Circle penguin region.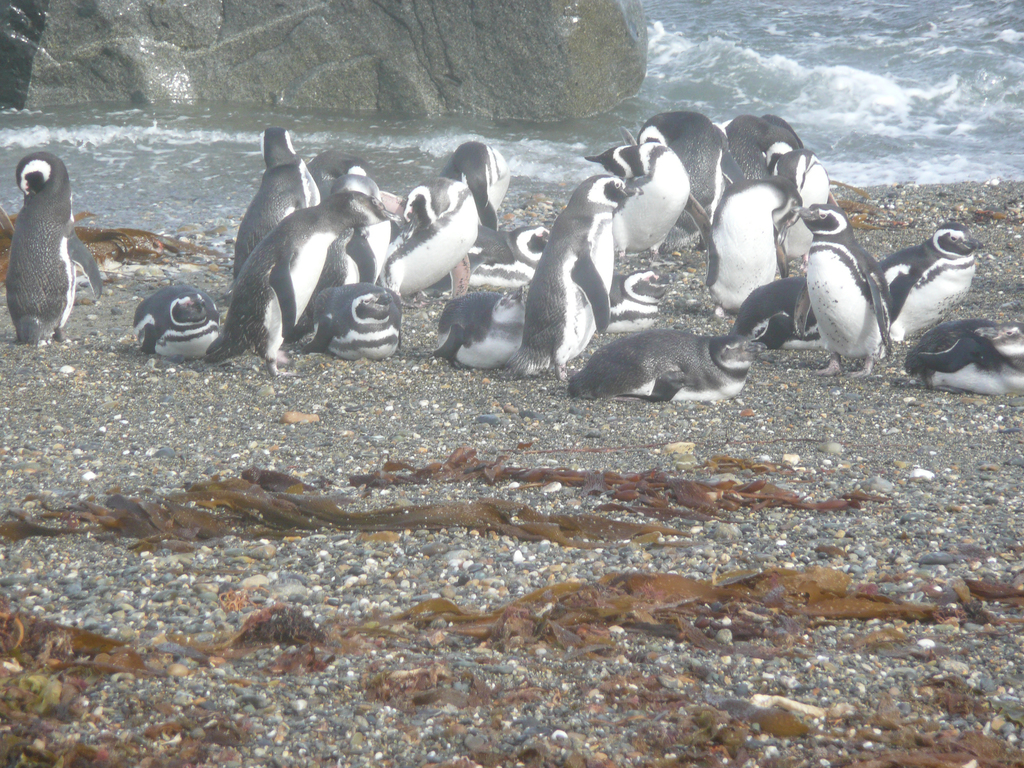
Region: <region>902, 330, 1023, 397</region>.
